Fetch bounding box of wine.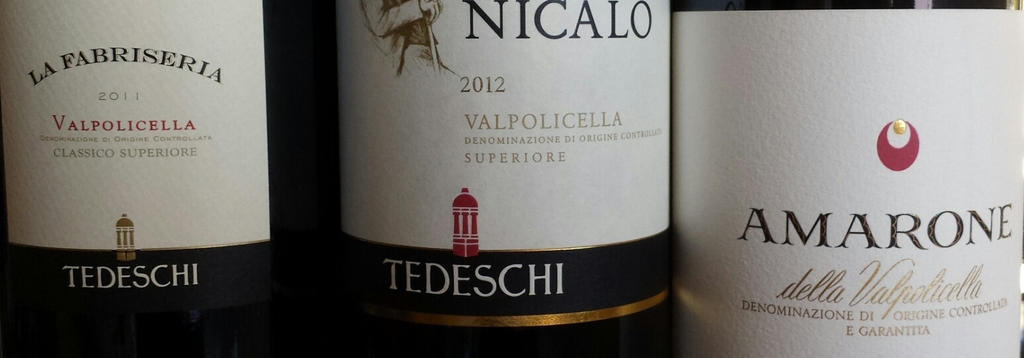
Bbox: BBox(657, 0, 1023, 357).
